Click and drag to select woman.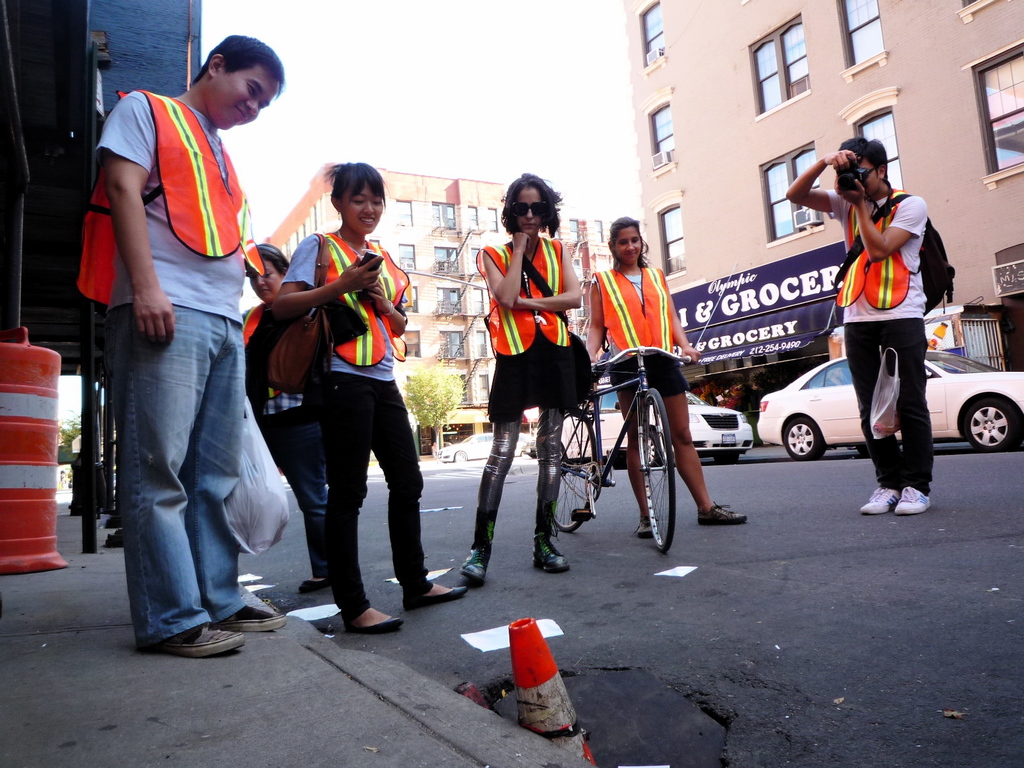
Selection: 267/157/474/637.
